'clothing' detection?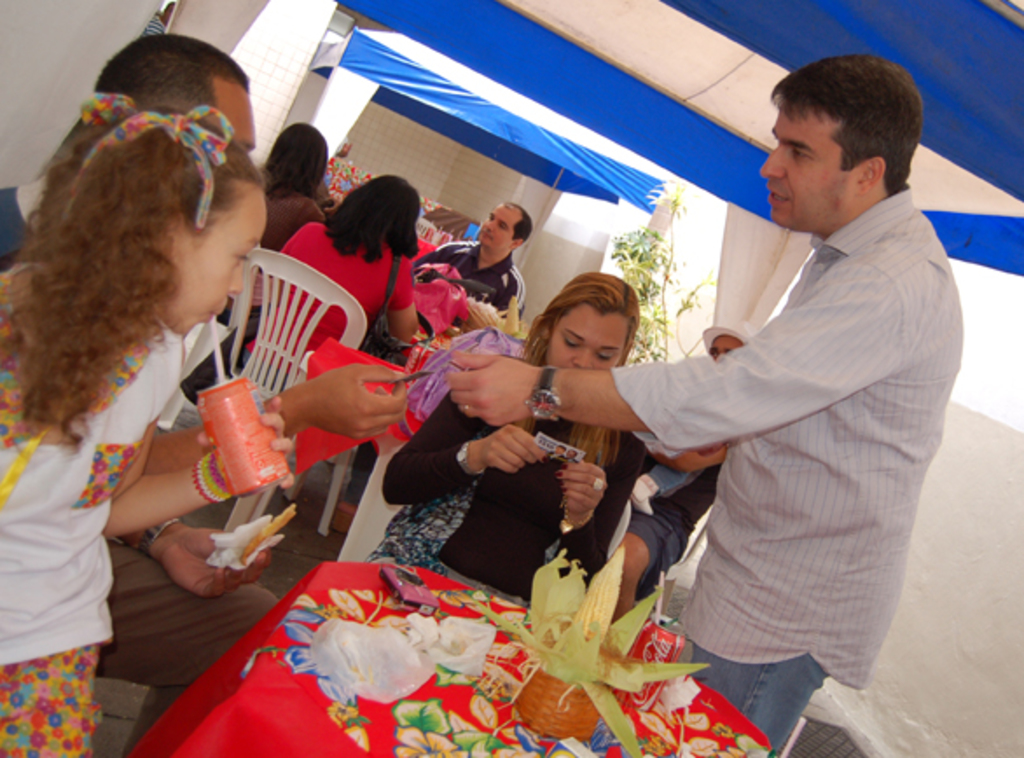
rect(423, 229, 517, 330)
